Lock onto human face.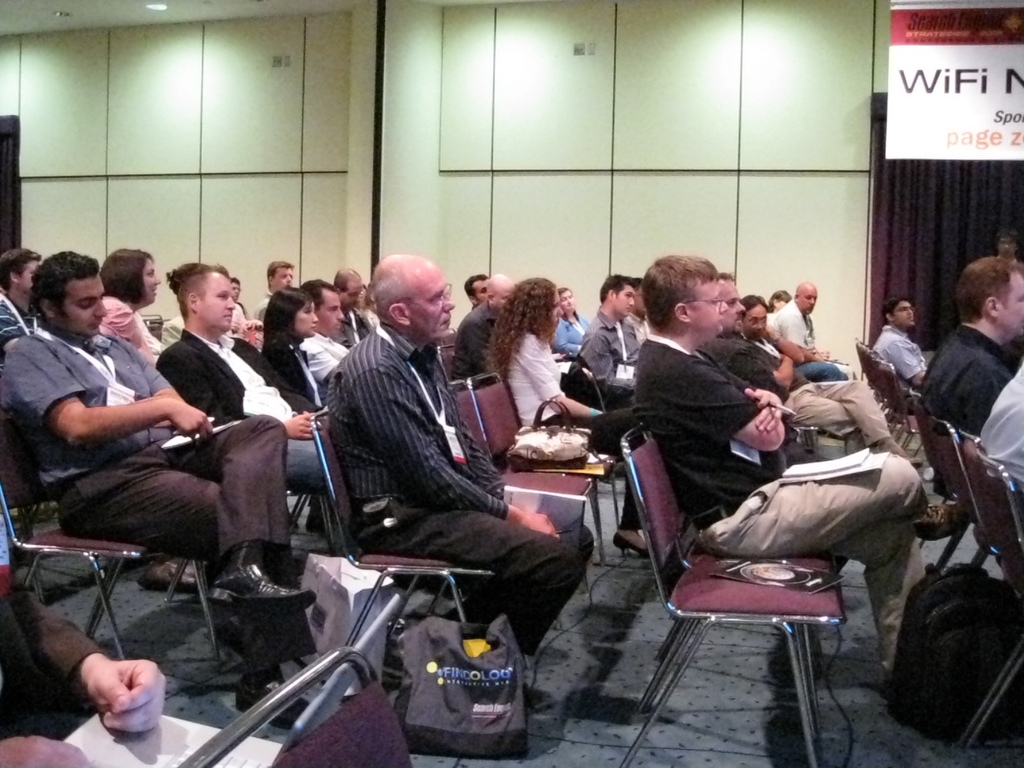
Locked: 411,264,456,340.
